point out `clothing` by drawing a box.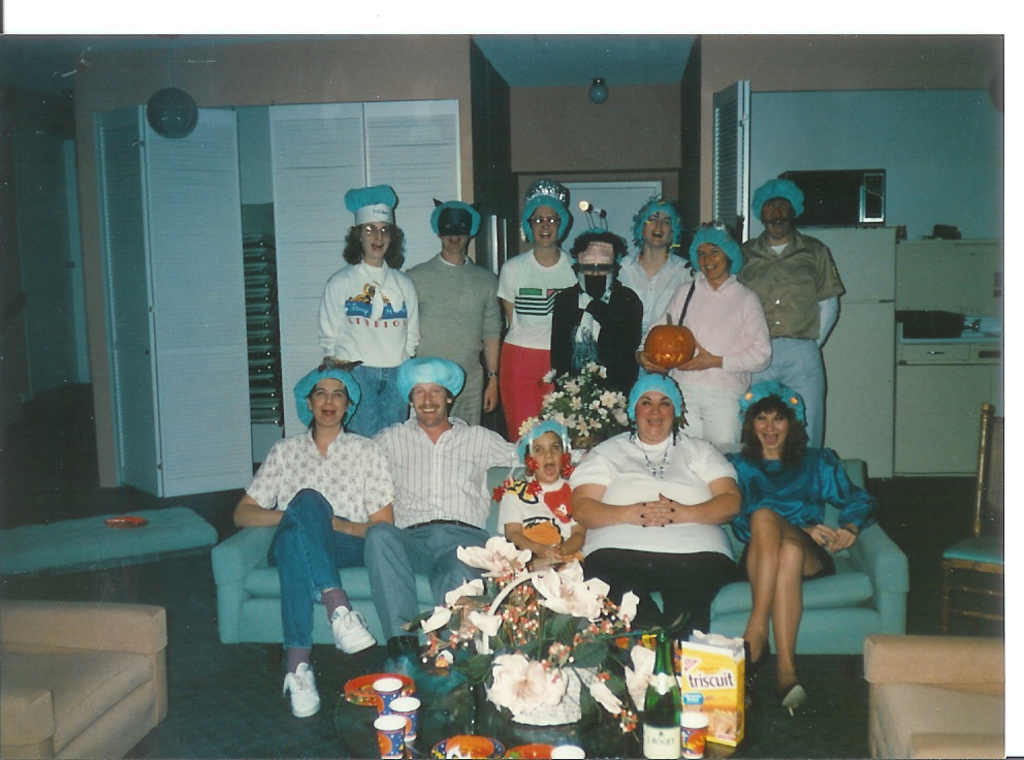
box=[315, 265, 421, 374].
